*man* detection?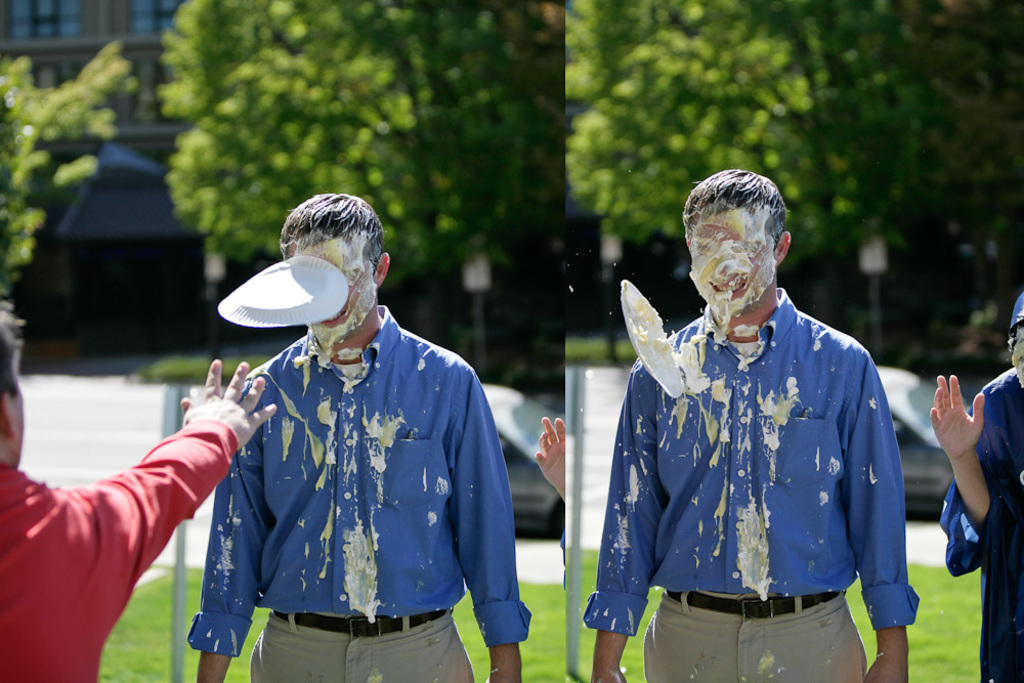
609, 148, 915, 682
